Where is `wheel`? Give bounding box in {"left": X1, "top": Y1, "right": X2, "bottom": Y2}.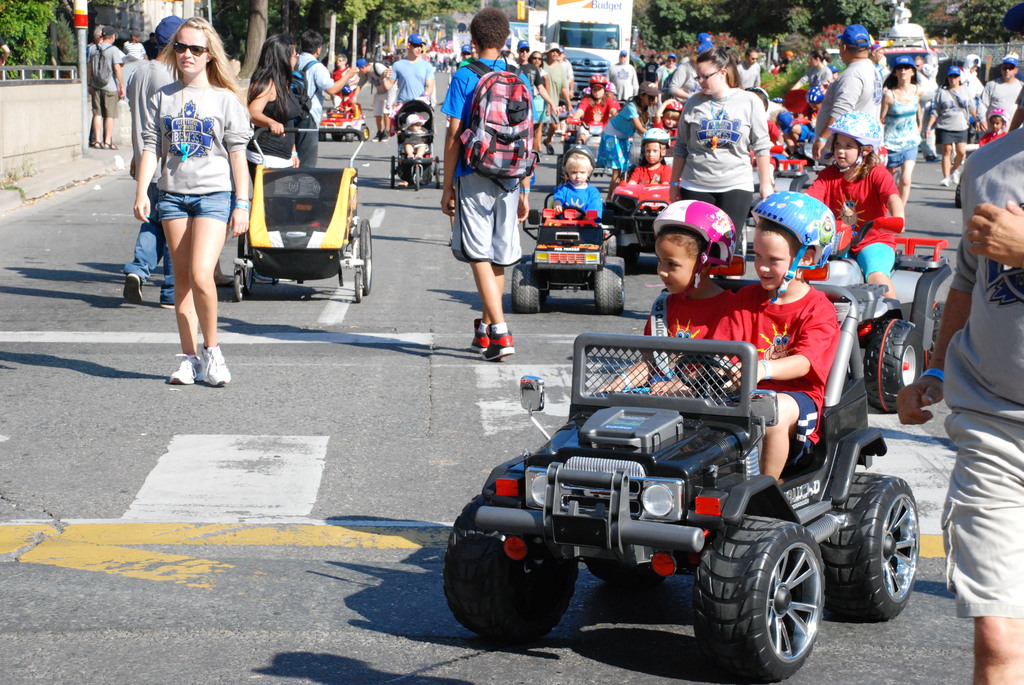
{"left": 605, "top": 256, "right": 625, "bottom": 274}.
